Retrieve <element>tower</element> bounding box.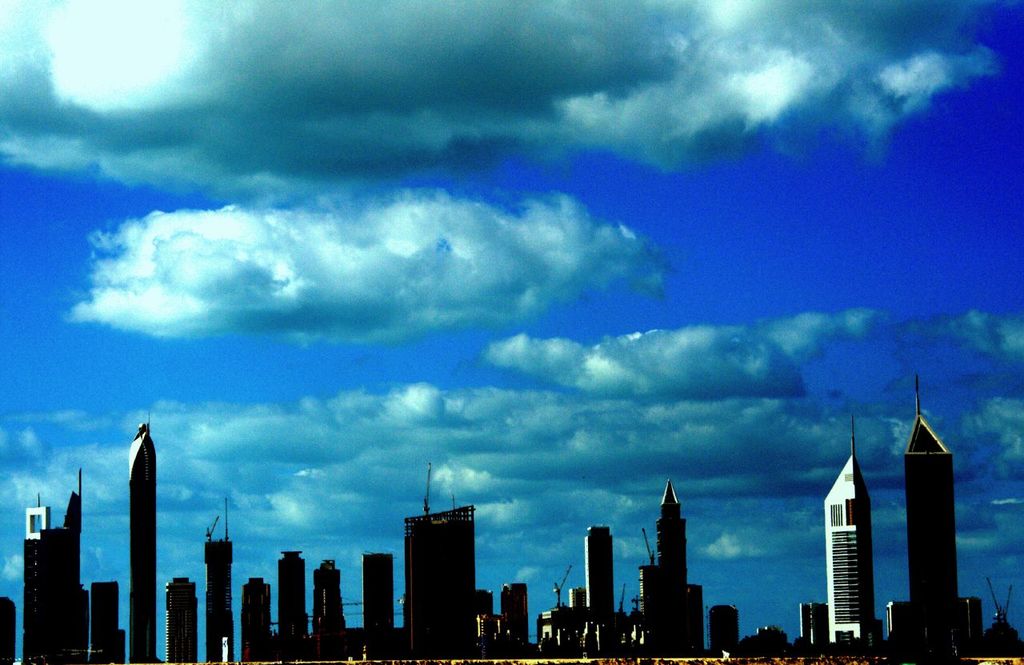
Bounding box: x1=501, y1=585, x2=526, y2=663.
